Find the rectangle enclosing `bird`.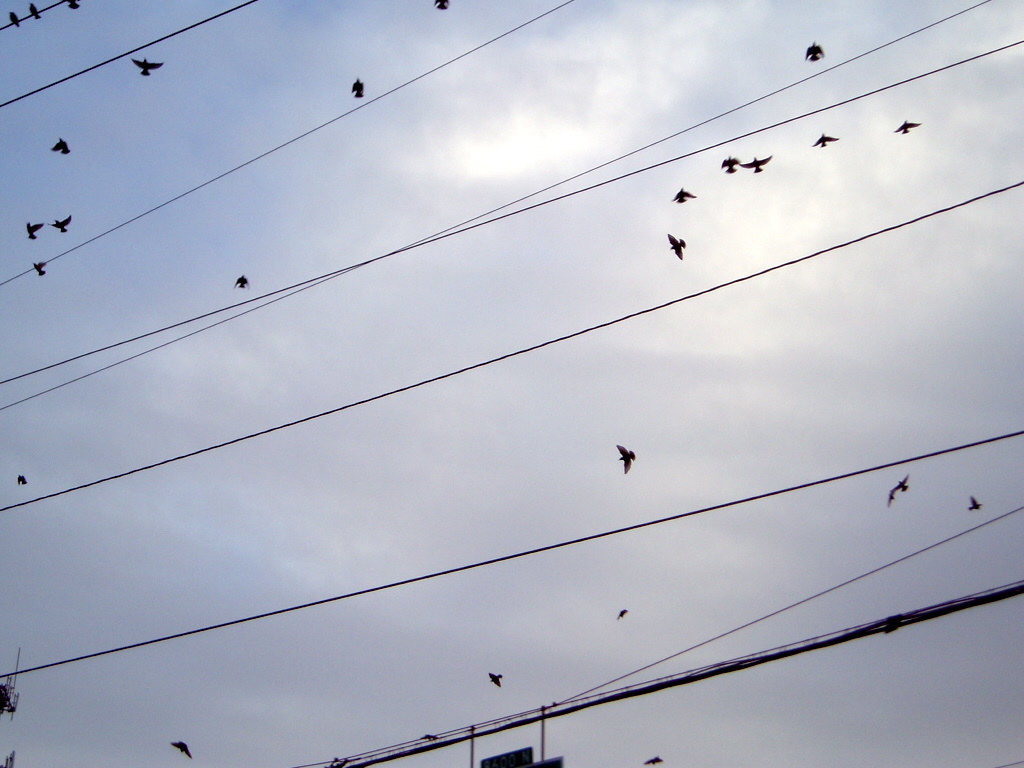
left=13, top=474, right=27, bottom=484.
